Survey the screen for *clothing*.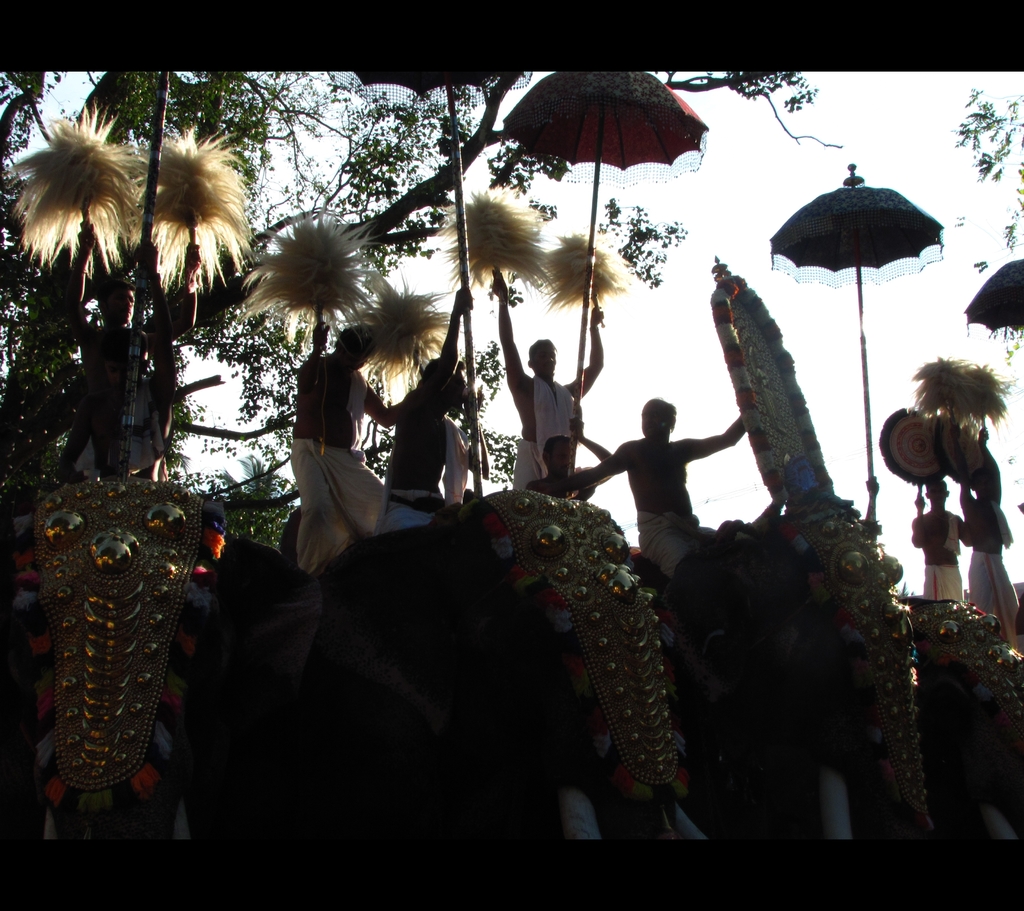
Survey found: bbox(637, 507, 703, 577).
